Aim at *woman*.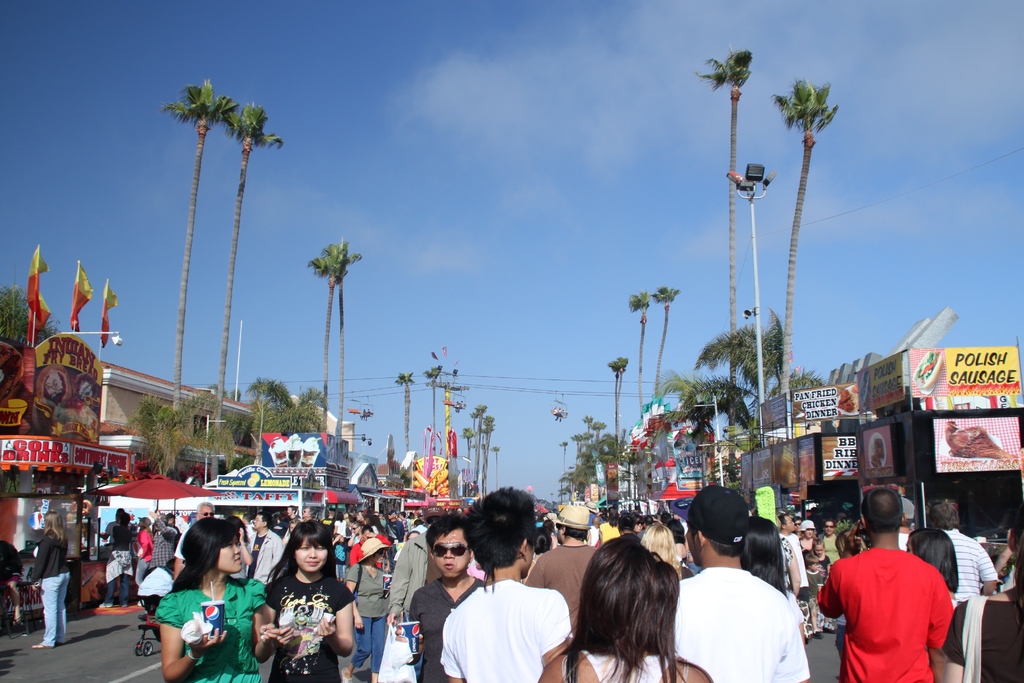
Aimed at region(246, 516, 353, 682).
